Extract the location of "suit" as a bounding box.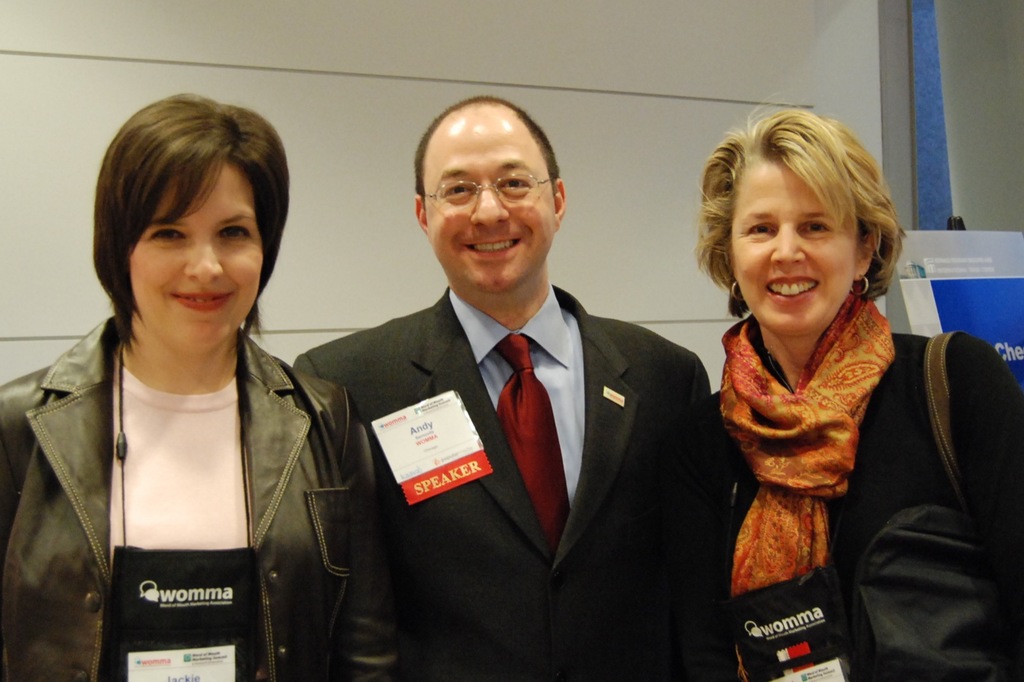
(left=287, top=281, right=728, bottom=681).
